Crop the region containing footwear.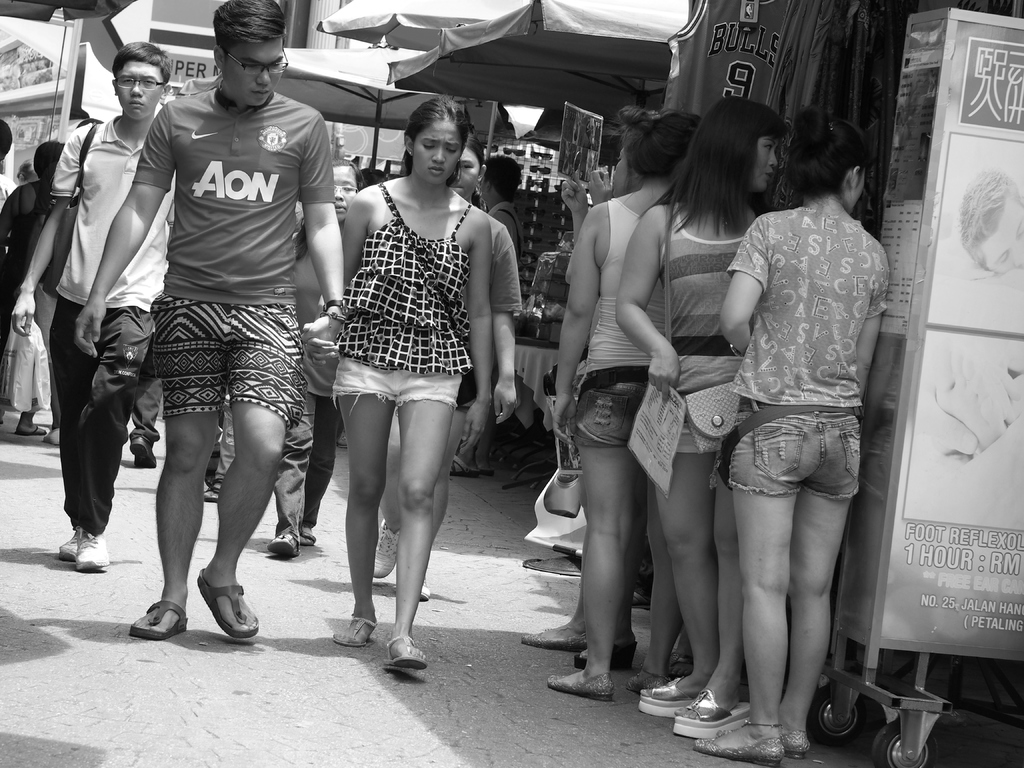
Crop region: <bbox>77, 525, 113, 576</bbox>.
